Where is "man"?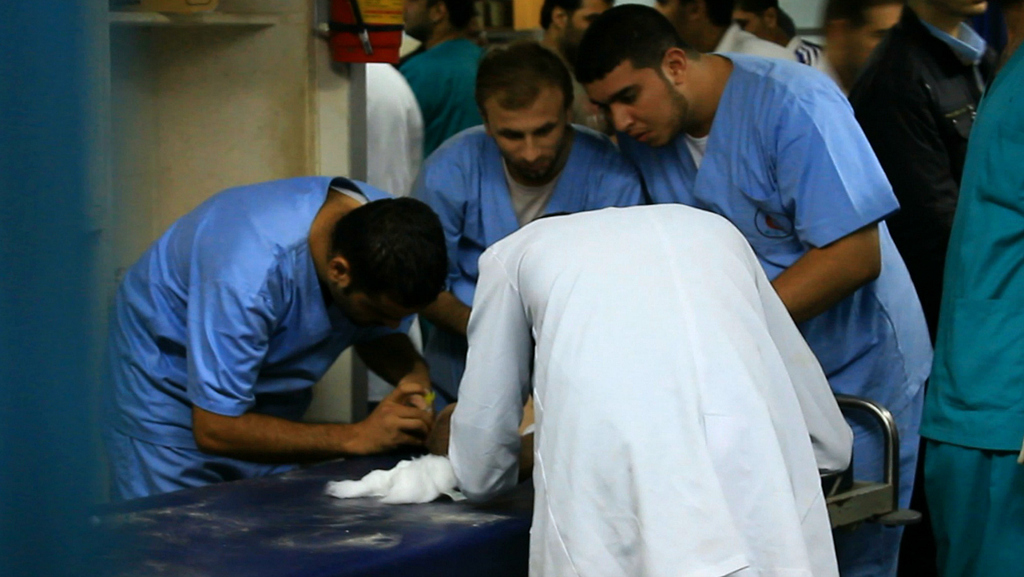
l=922, t=39, r=1023, b=576.
